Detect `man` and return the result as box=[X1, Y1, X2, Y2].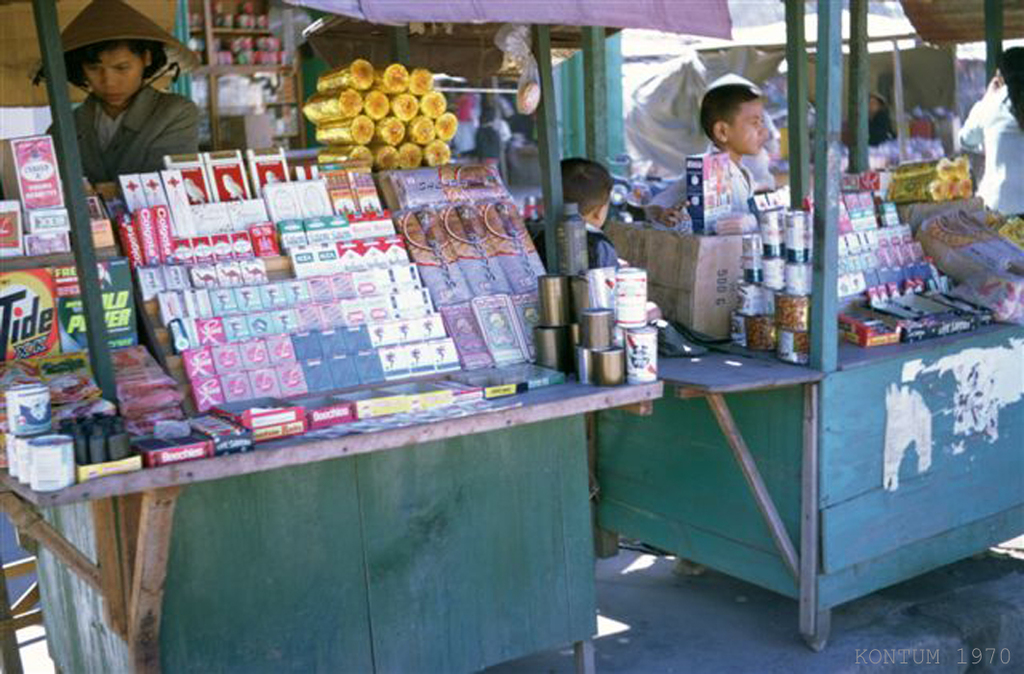
box=[46, 13, 200, 183].
